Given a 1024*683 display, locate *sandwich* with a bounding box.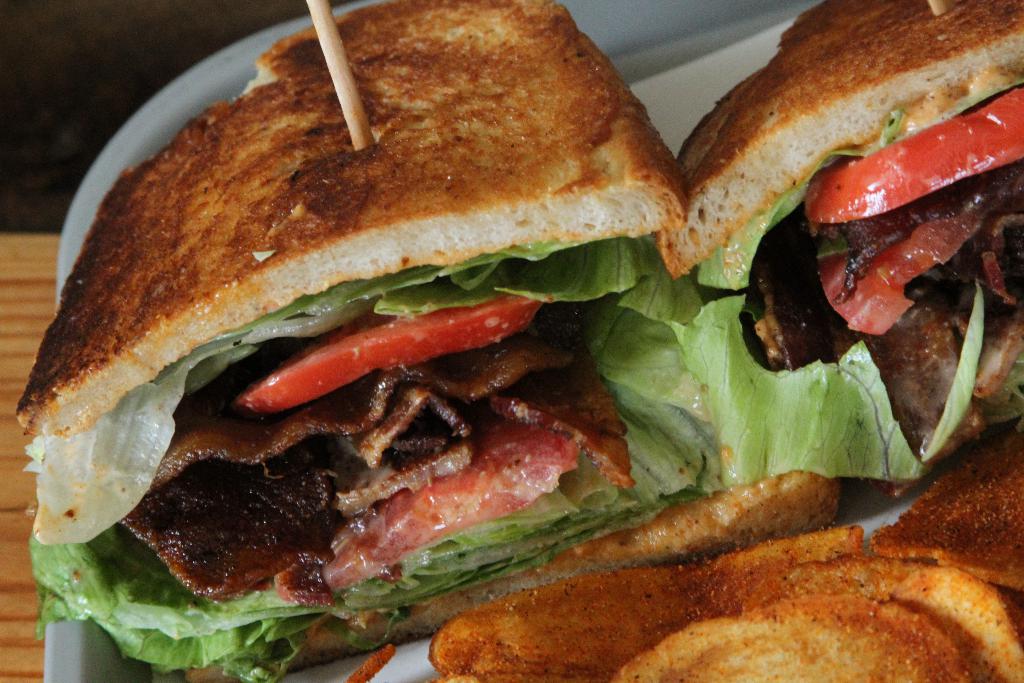
Located: [left=12, top=0, right=838, bottom=682].
